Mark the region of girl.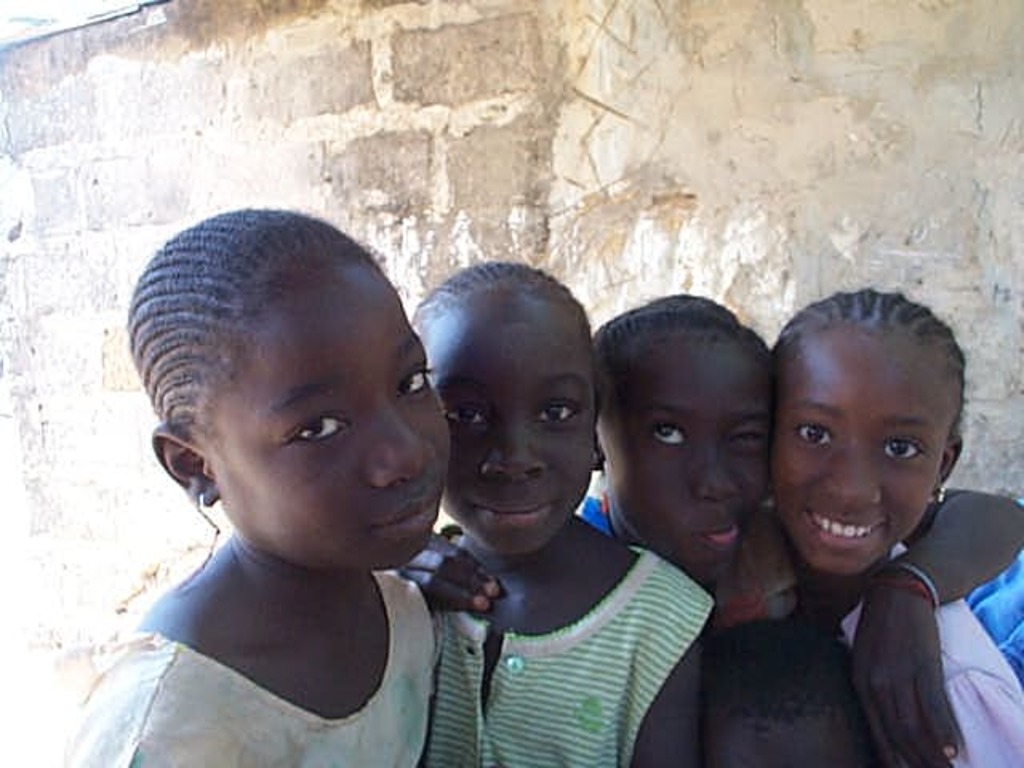
Region: BBox(54, 200, 451, 766).
